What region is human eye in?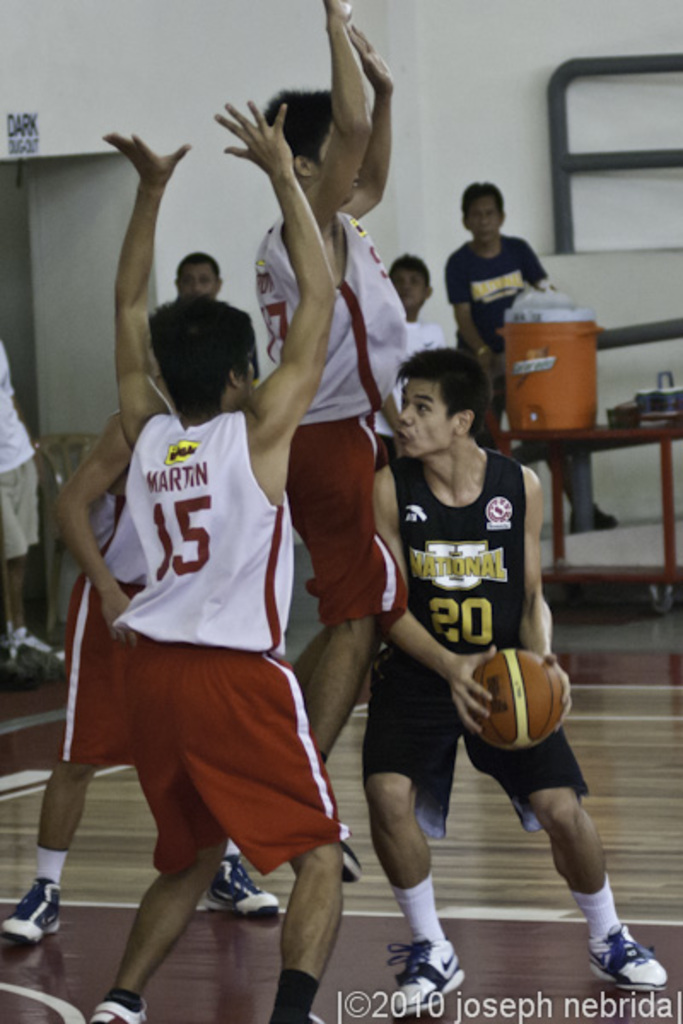
region(473, 210, 480, 218).
